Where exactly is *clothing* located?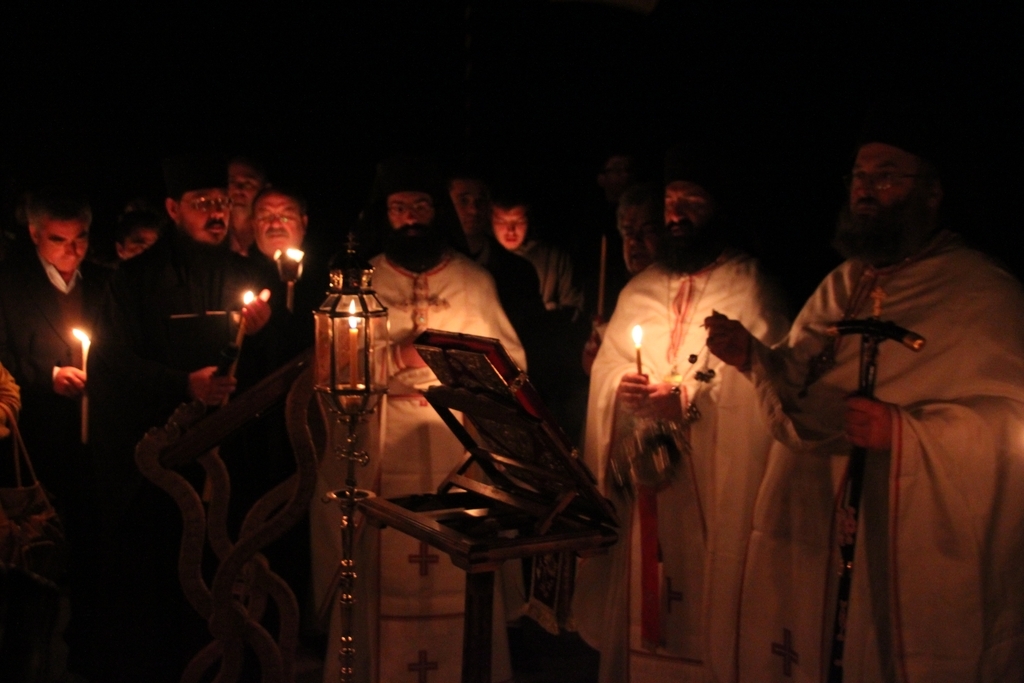
Its bounding box is detection(584, 243, 786, 682).
